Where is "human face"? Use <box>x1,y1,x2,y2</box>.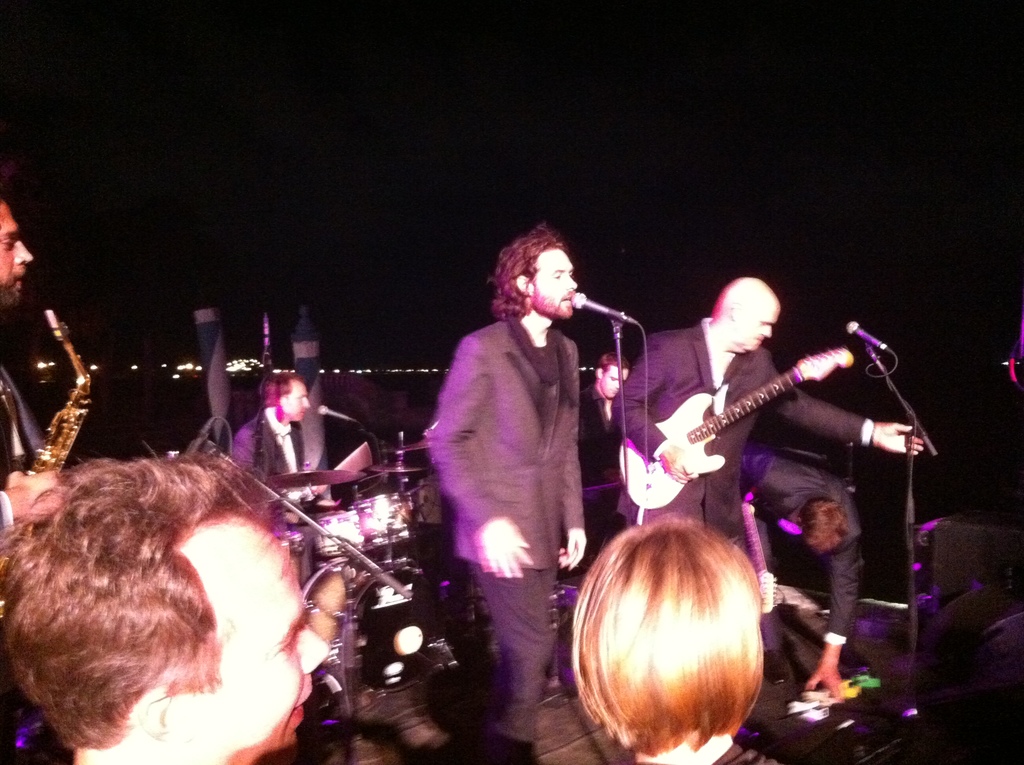
<box>732,298,783,355</box>.
